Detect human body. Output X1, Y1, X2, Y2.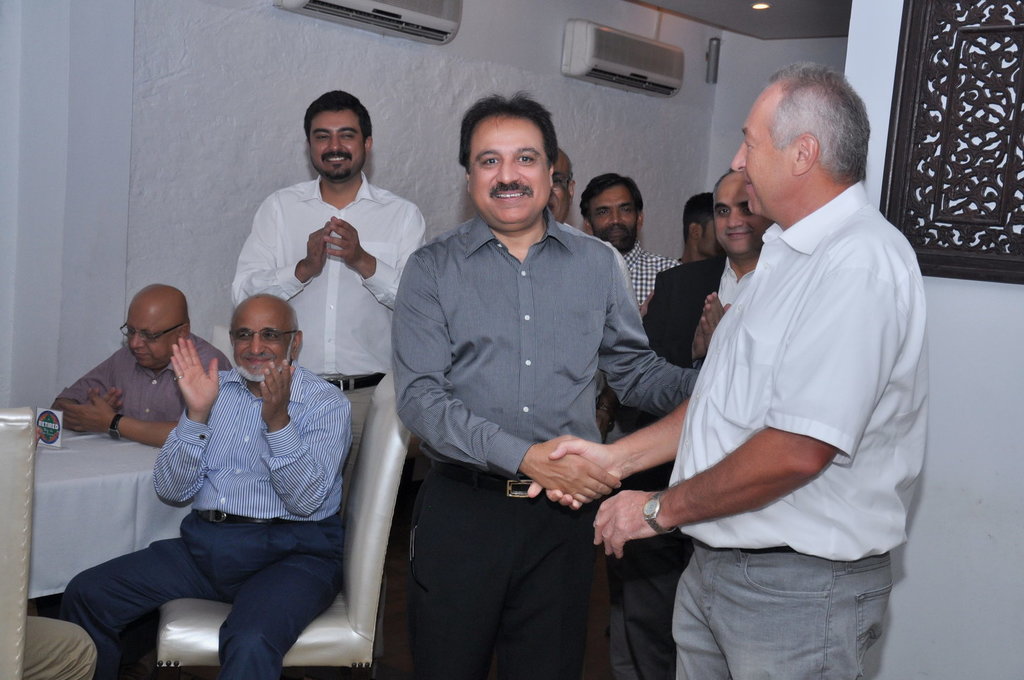
596, 239, 682, 443.
